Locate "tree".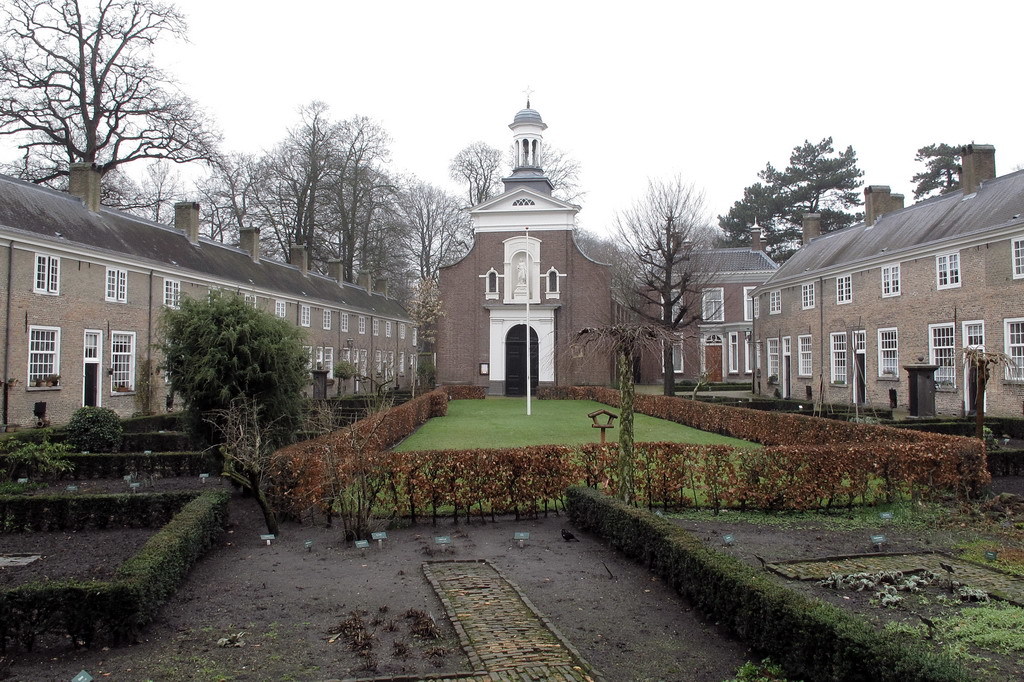
Bounding box: bbox=[533, 137, 582, 199].
